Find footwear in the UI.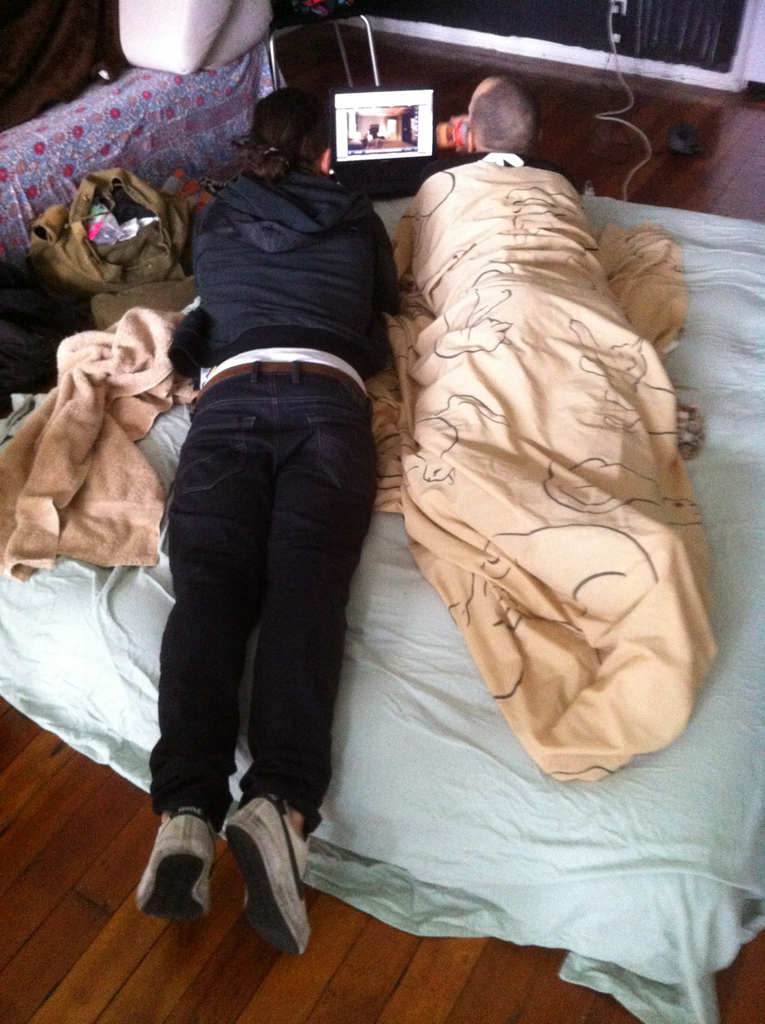
UI element at 218,795,313,955.
